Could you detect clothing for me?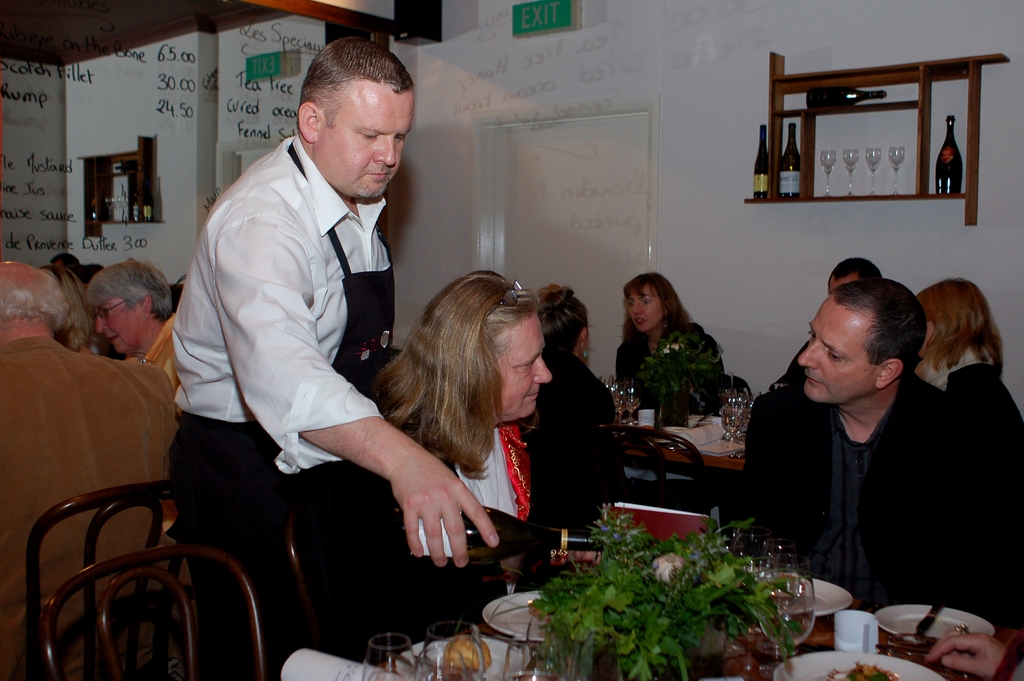
Detection result: bbox(927, 349, 1023, 575).
